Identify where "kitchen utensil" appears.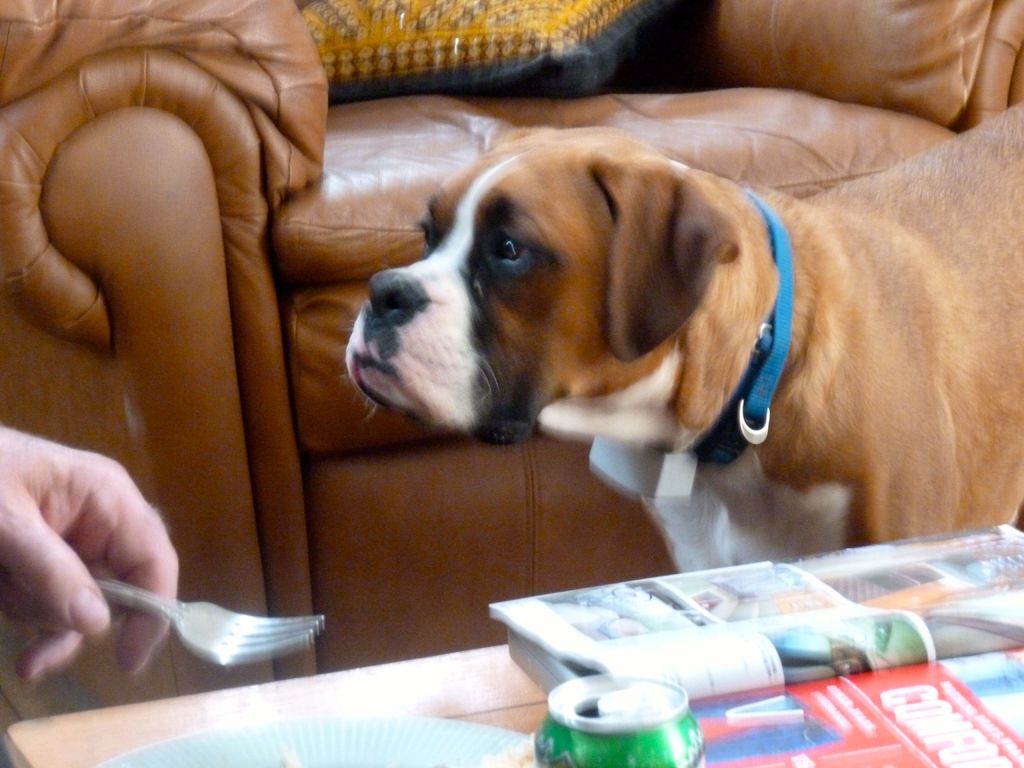
Appears at 90 573 327 672.
